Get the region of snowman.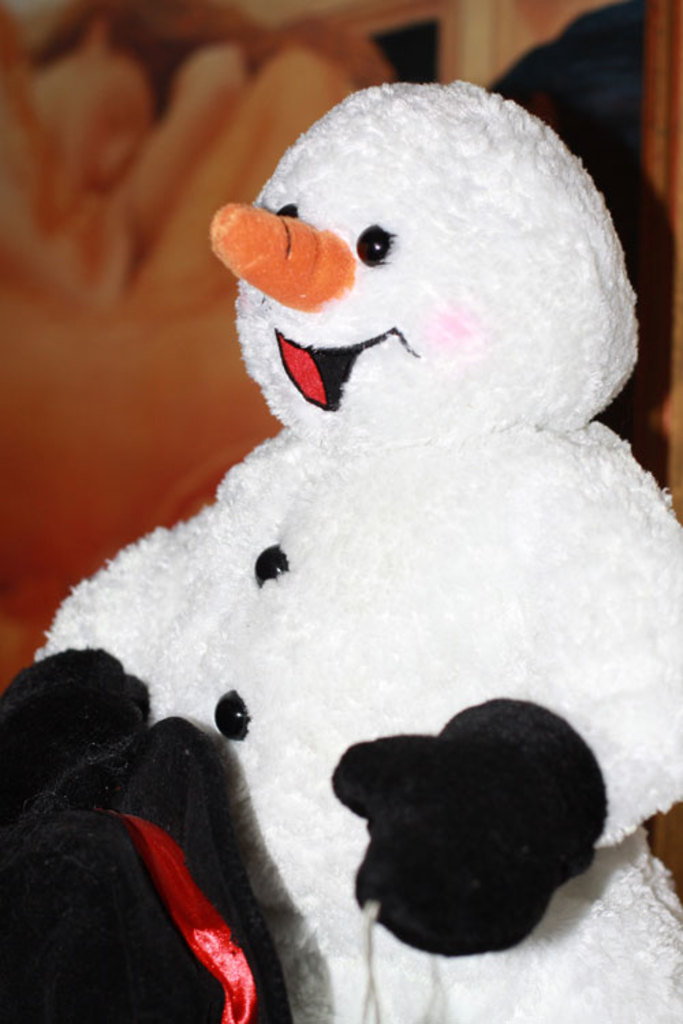
l=33, t=78, r=682, b=1023.
